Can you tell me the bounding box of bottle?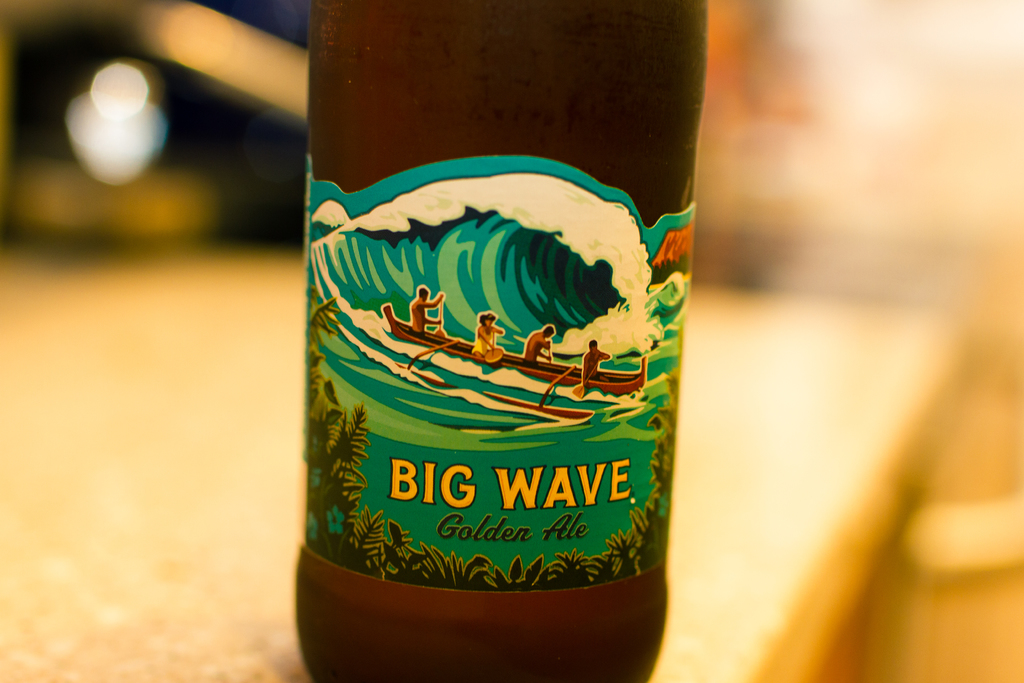
<region>296, 0, 705, 682</region>.
